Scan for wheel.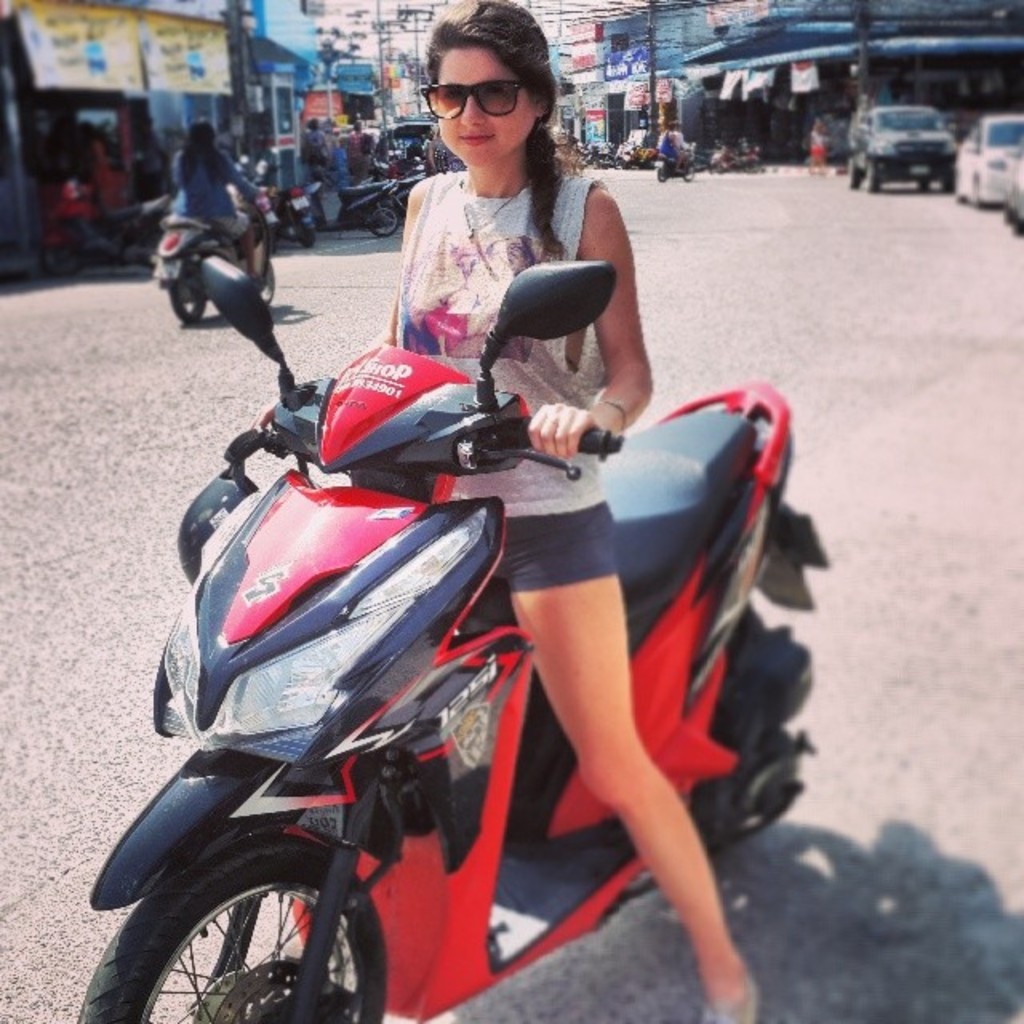
Scan result: rect(1002, 202, 1013, 222).
